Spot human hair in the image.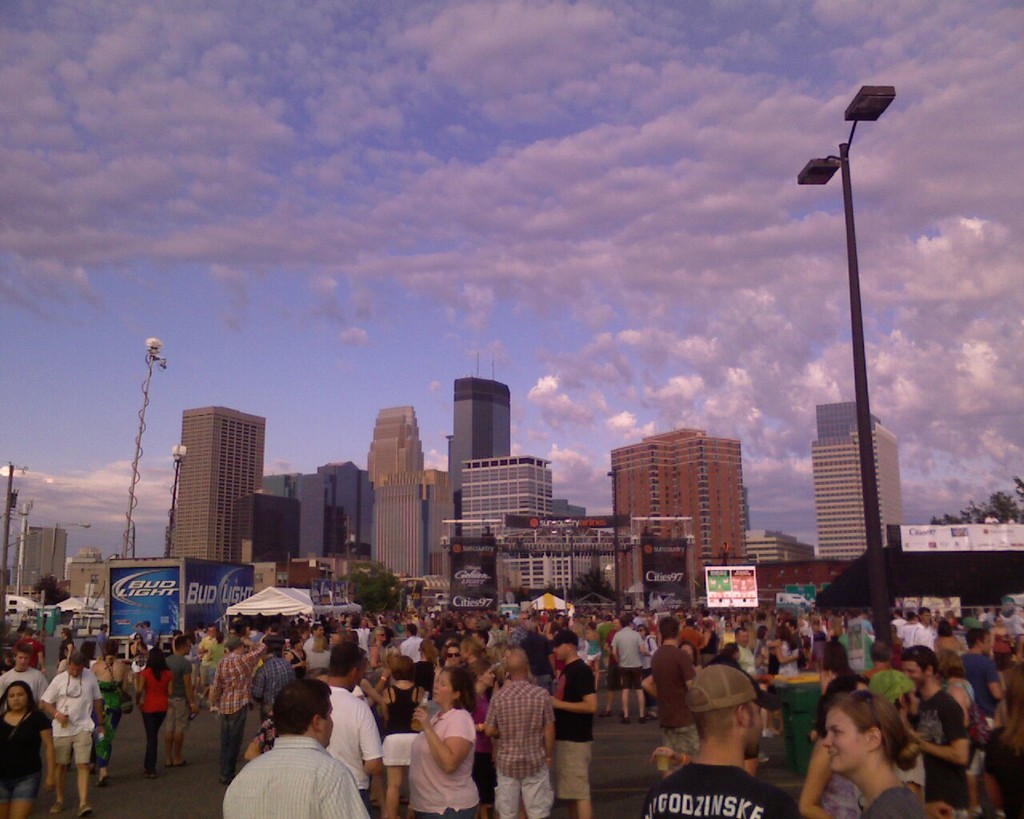
human hair found at [left=916, top=605, right=930, bottom=614].
